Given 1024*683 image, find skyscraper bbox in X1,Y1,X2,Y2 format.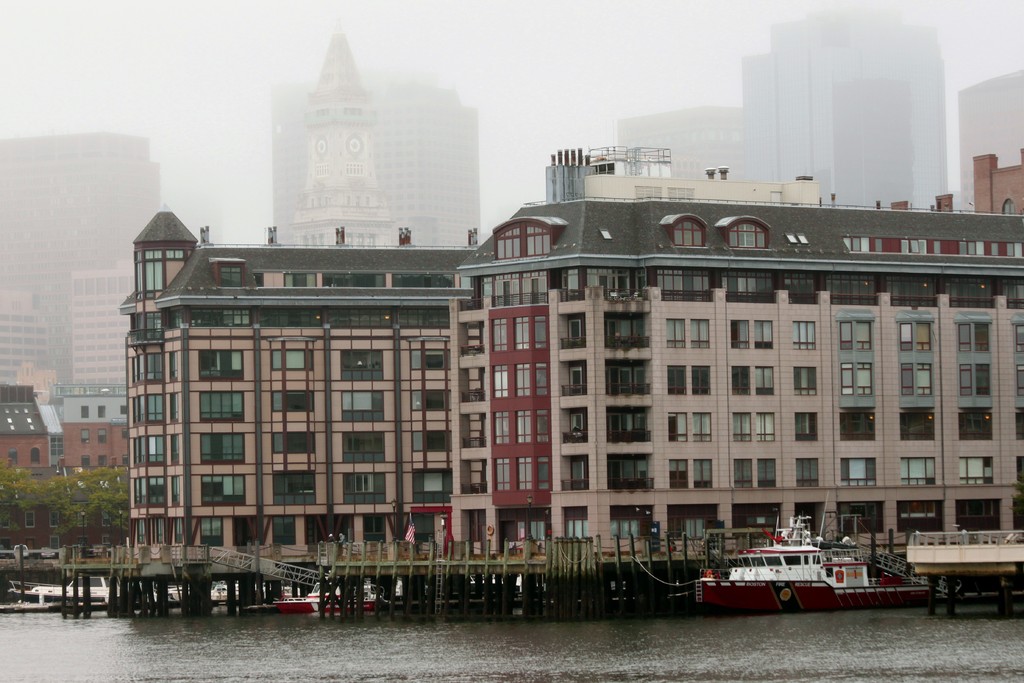
123,185,503,536.
